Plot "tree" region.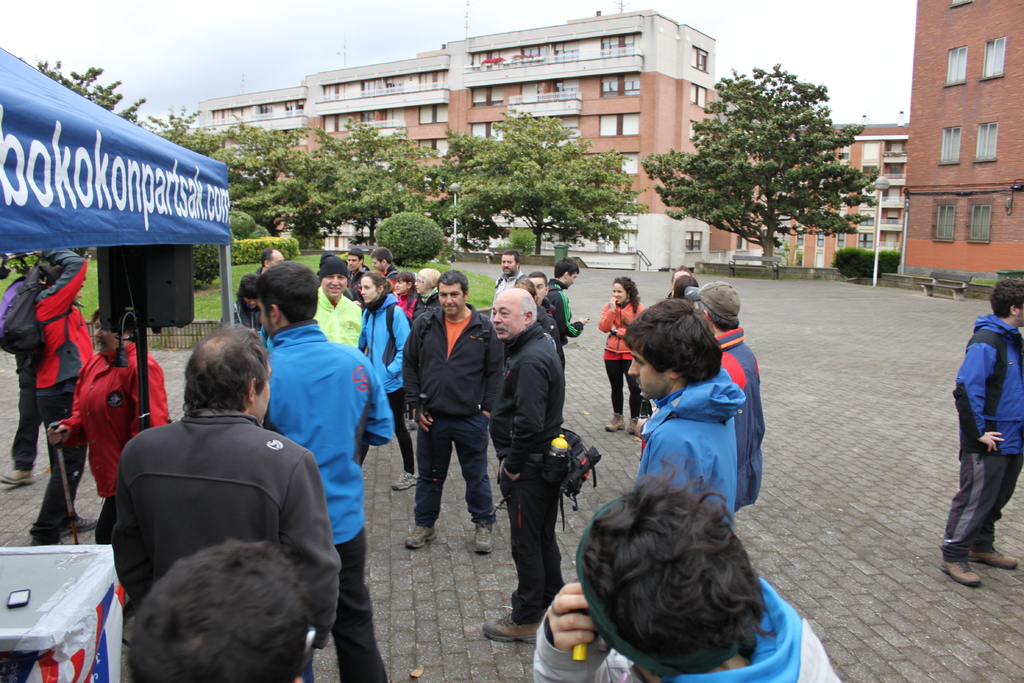
Plotted at bbox=[170, 118, 323, 241].
